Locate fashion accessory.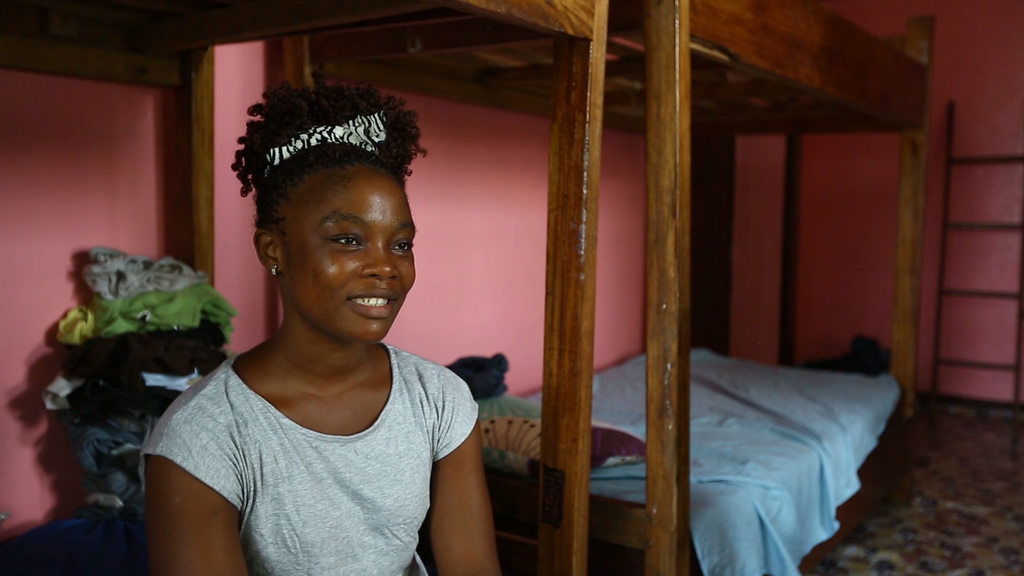
Bounding box: 269 264 278 280.
